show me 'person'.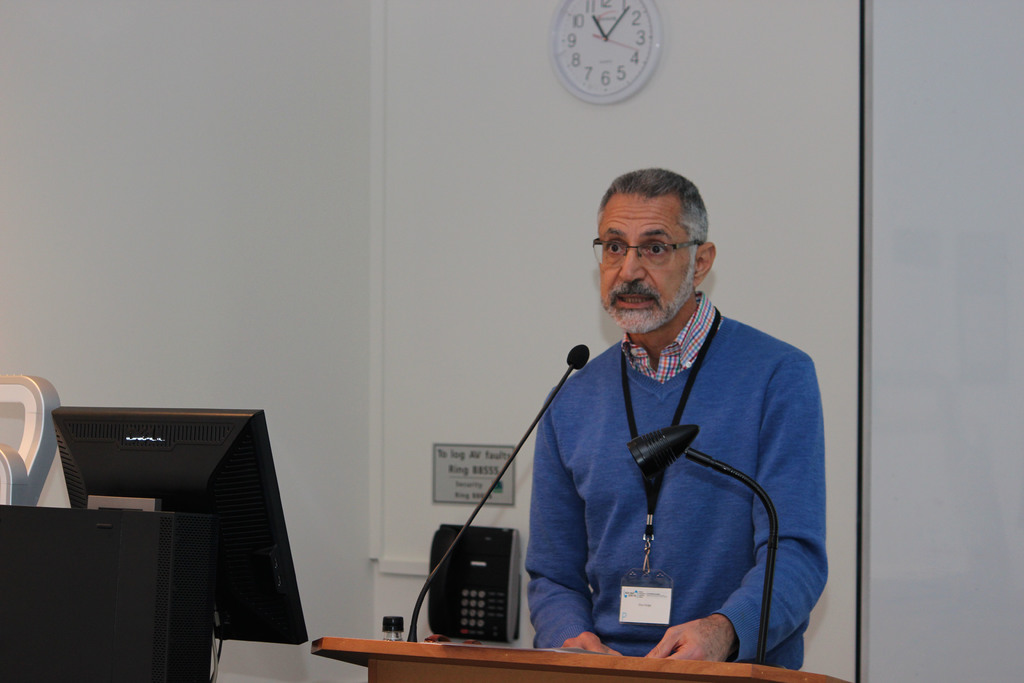
'person' is here: [x1=500, y1=169, x2=832, y2=676].
